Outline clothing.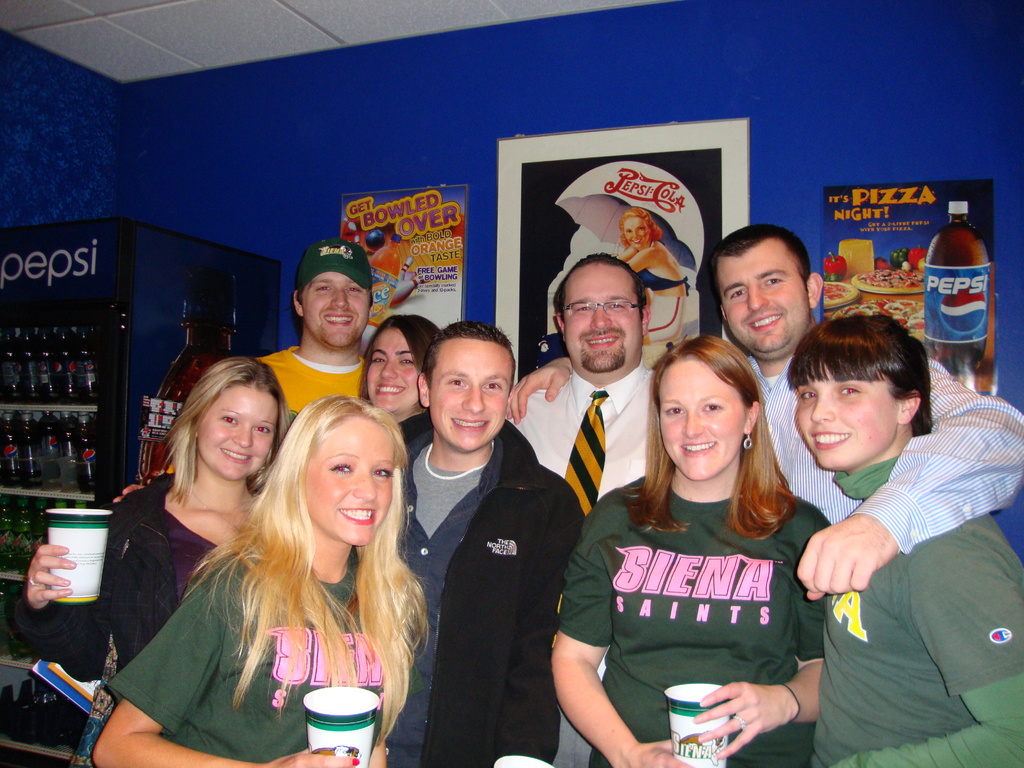
Outline: (509, 355, 664, 502).
